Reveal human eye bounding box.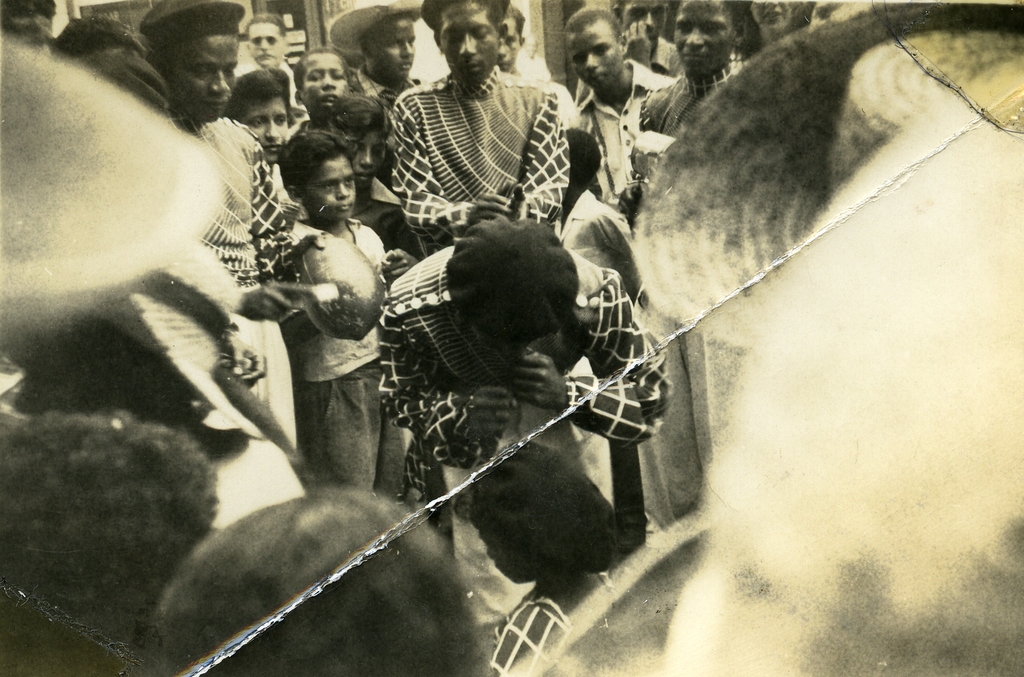
Revealed: l=576, t=56, r=586, b=62.
